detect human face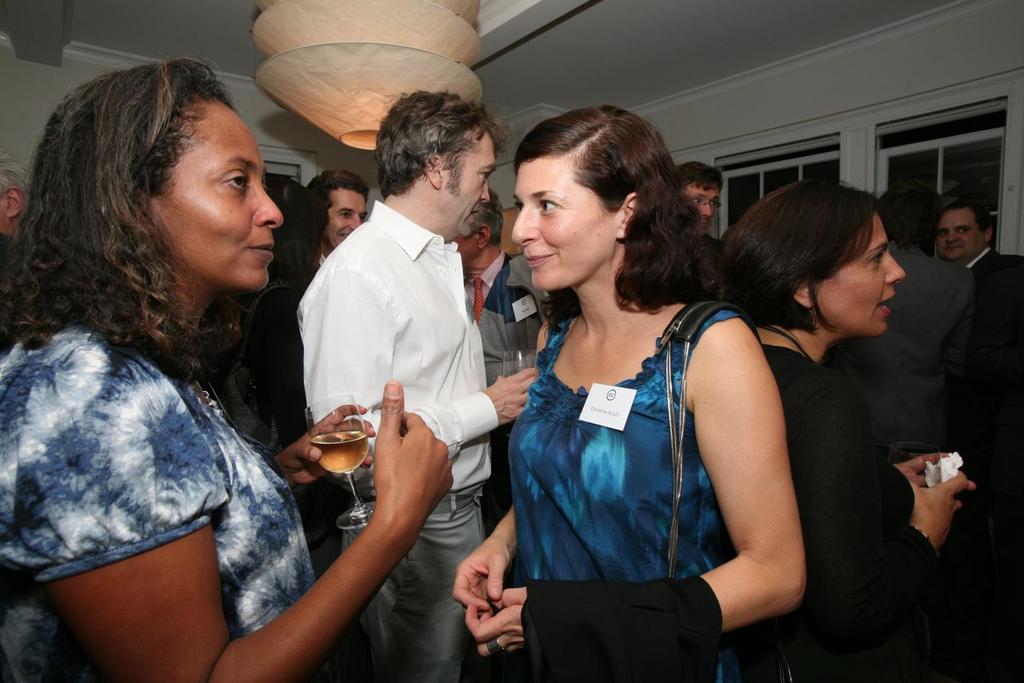
locate(149, 95, 287, 292)
